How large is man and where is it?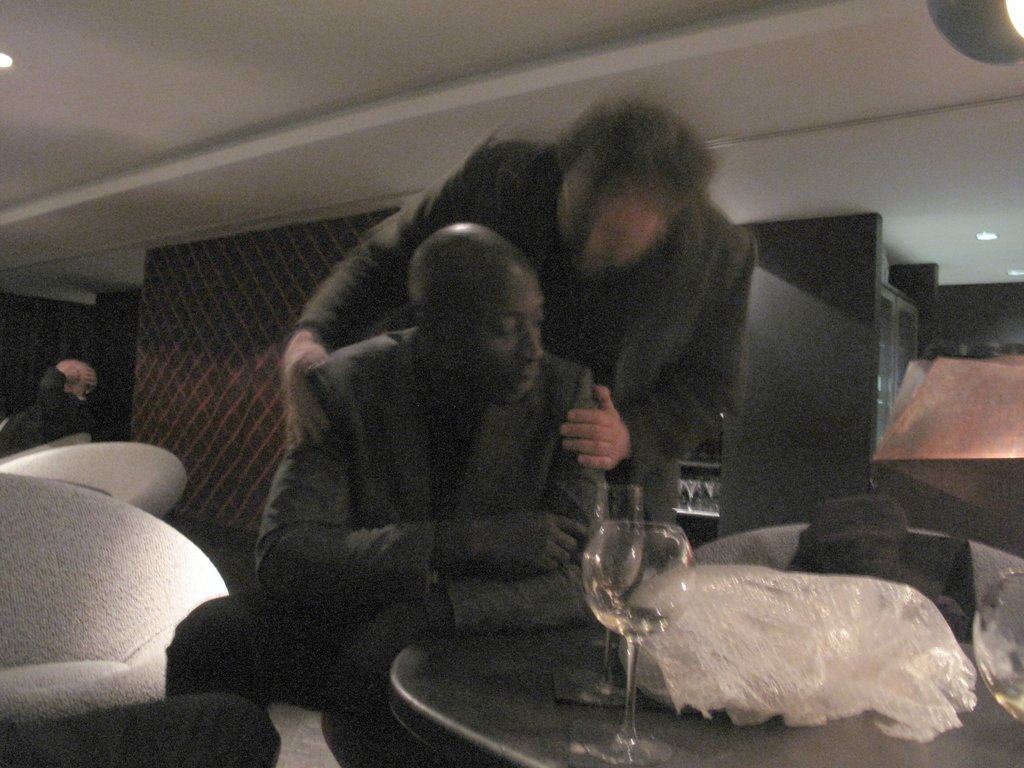
Bounding box: rect(288, 91, 756, 600).
